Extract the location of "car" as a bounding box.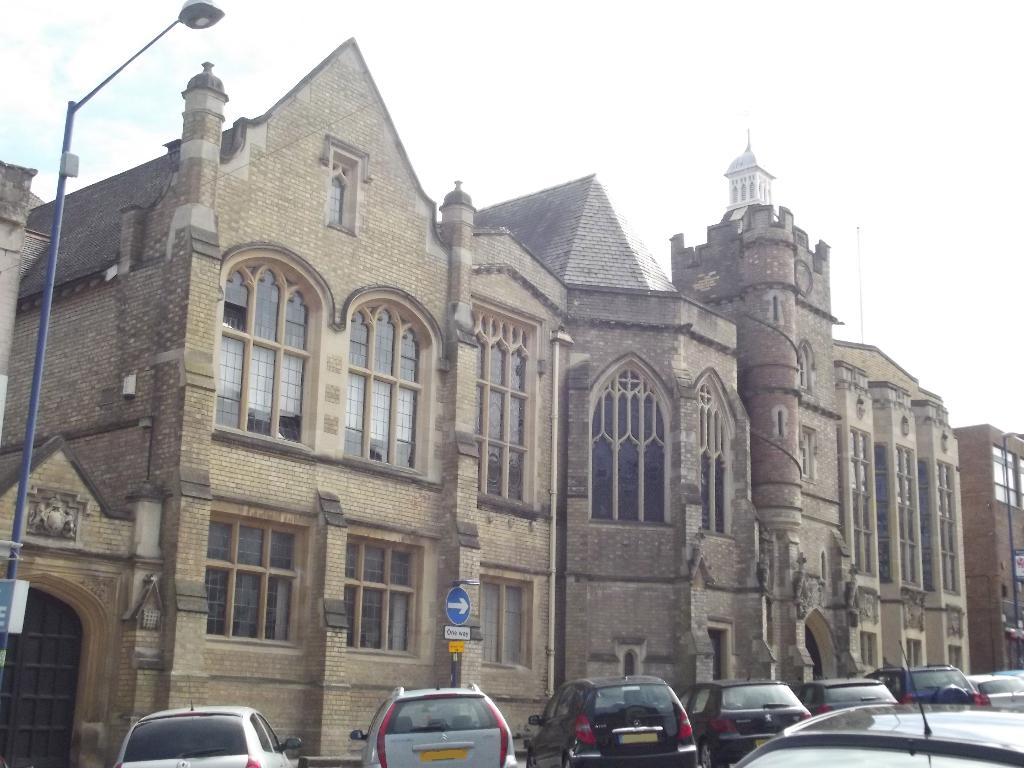
pyautogui.locateOnScreen(729, 637, 1023, 767).
